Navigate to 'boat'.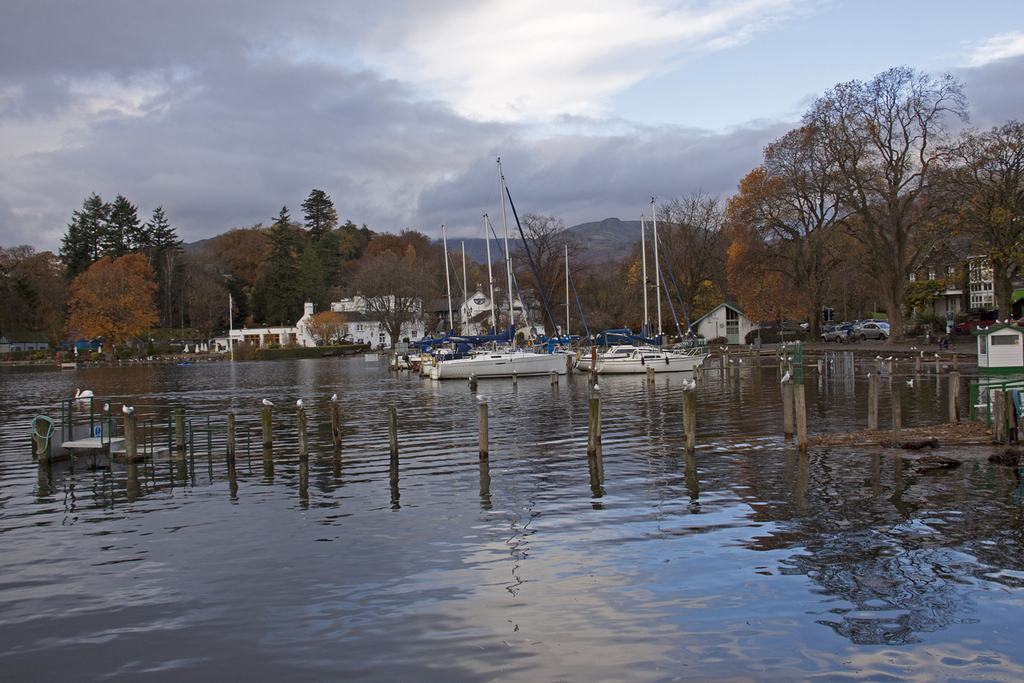
Navigation target: [left=597, top=199, right=713, bottom=372].
